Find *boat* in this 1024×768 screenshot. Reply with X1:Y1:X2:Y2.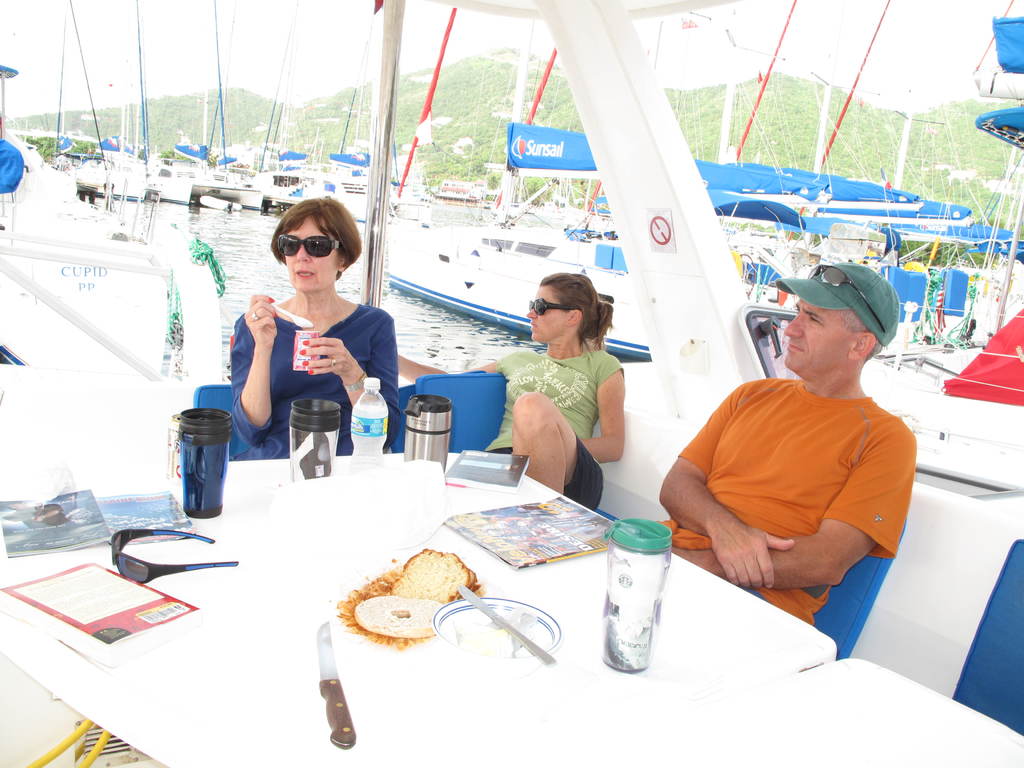
434:177:484:205.
